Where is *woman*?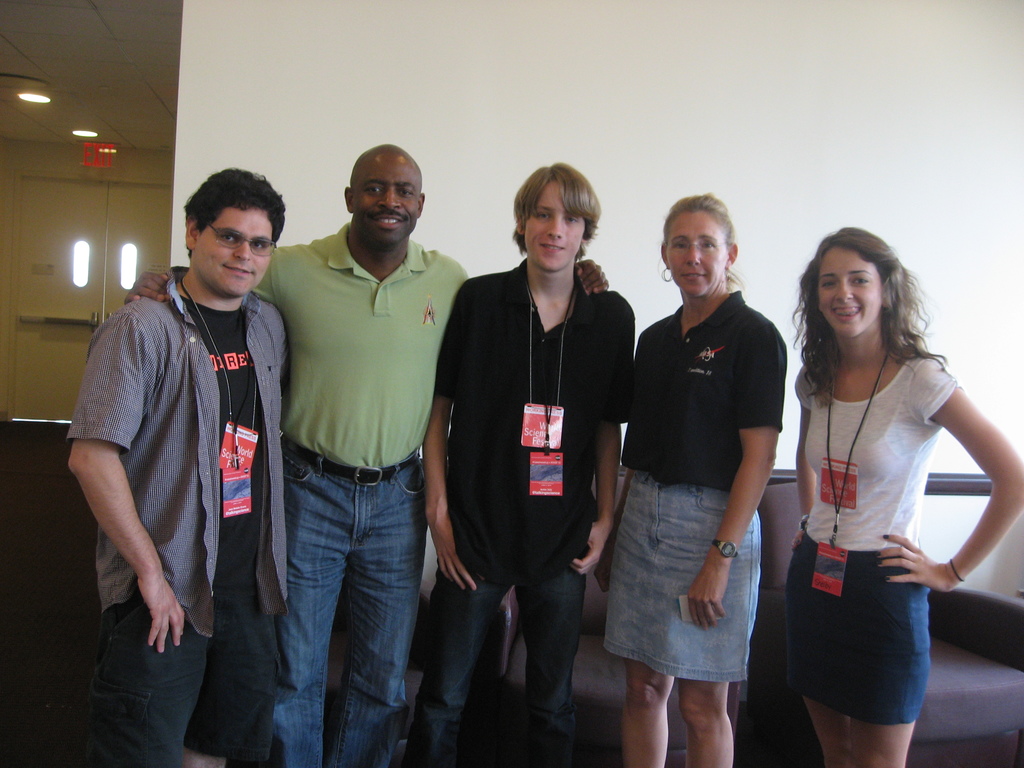
x1=760 y1=218 x2=993 y2=757.
